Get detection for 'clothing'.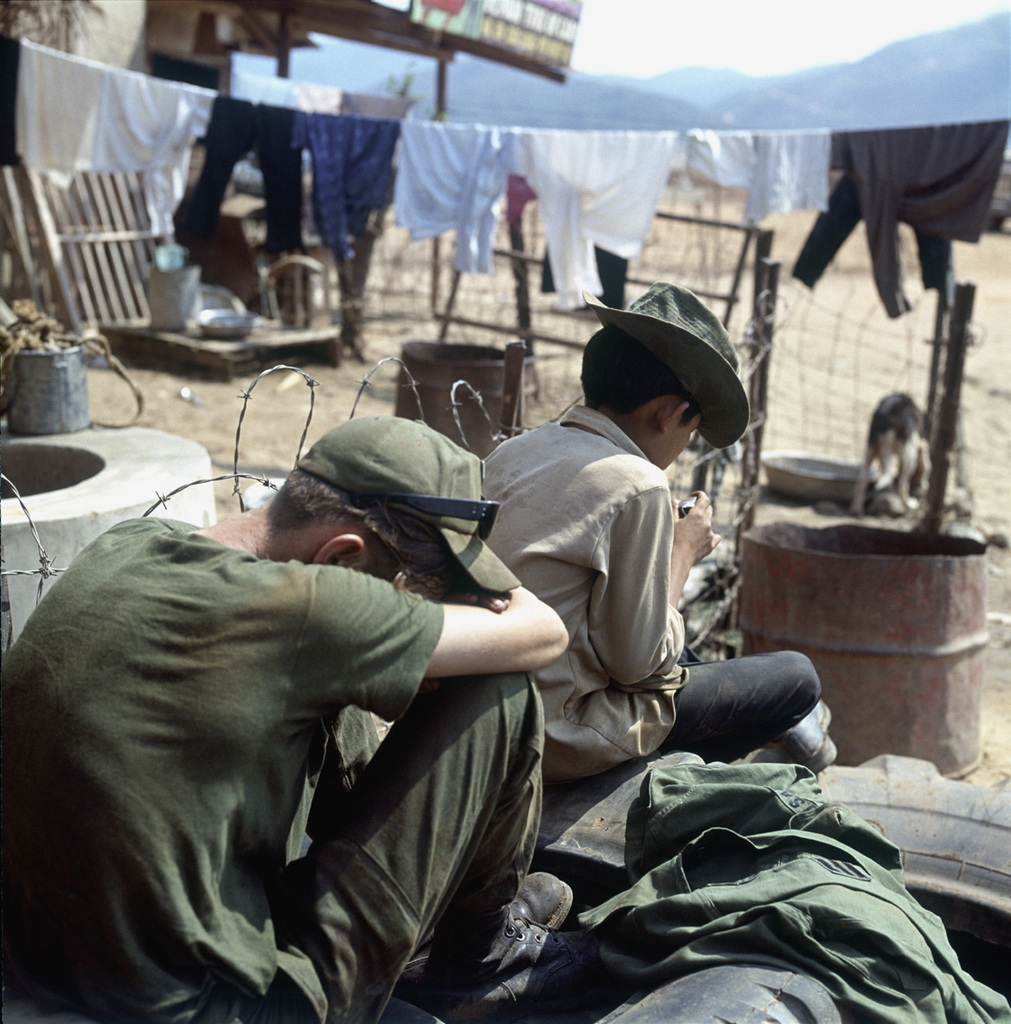
Detection: detection(17, 41, 225, 241).
